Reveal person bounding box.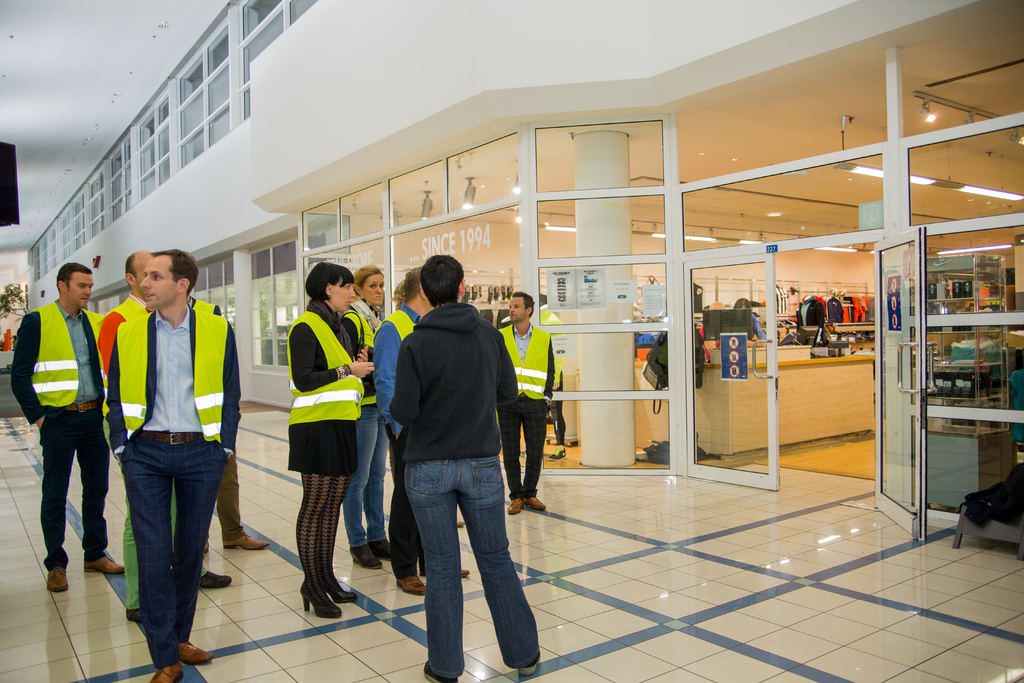
Revealed: 10,260,113,595.
